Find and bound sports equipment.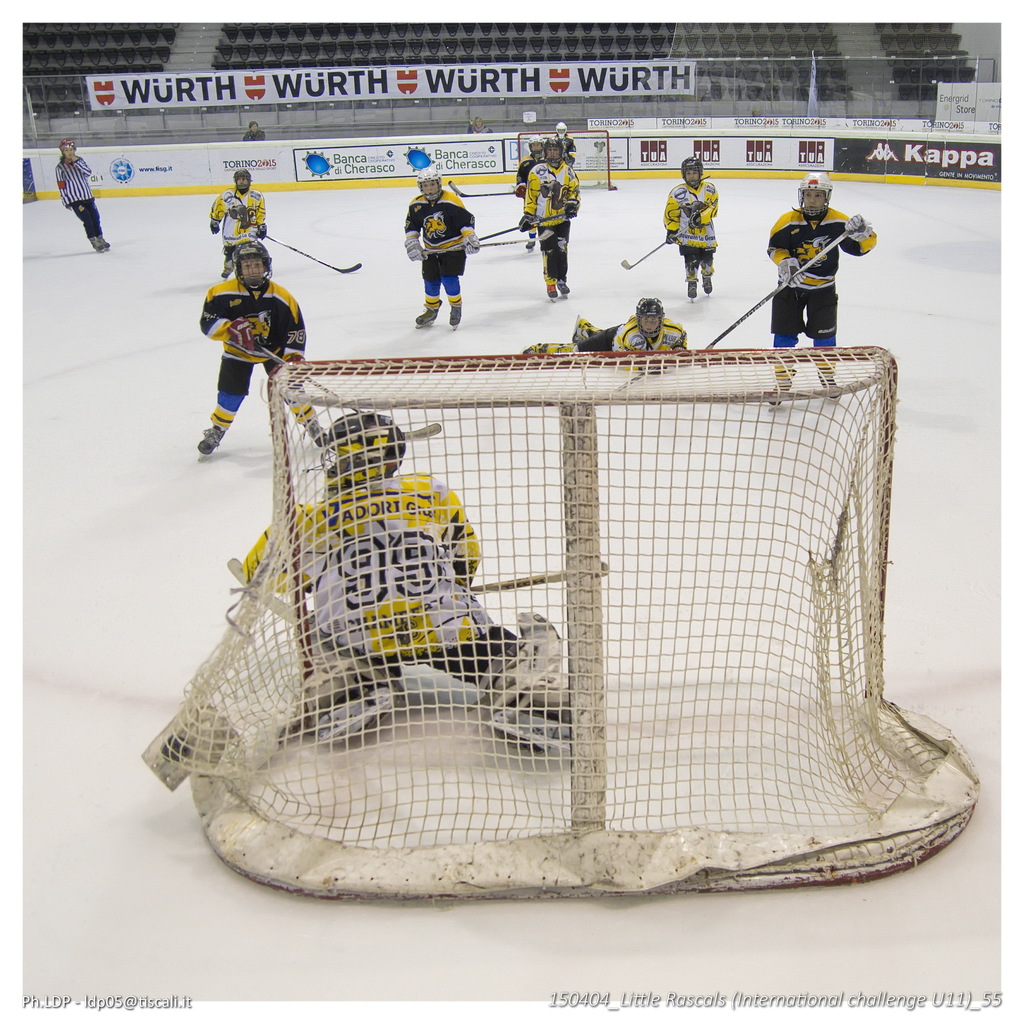
Bound: [left=402, top=234, right=428, bottom=258].
